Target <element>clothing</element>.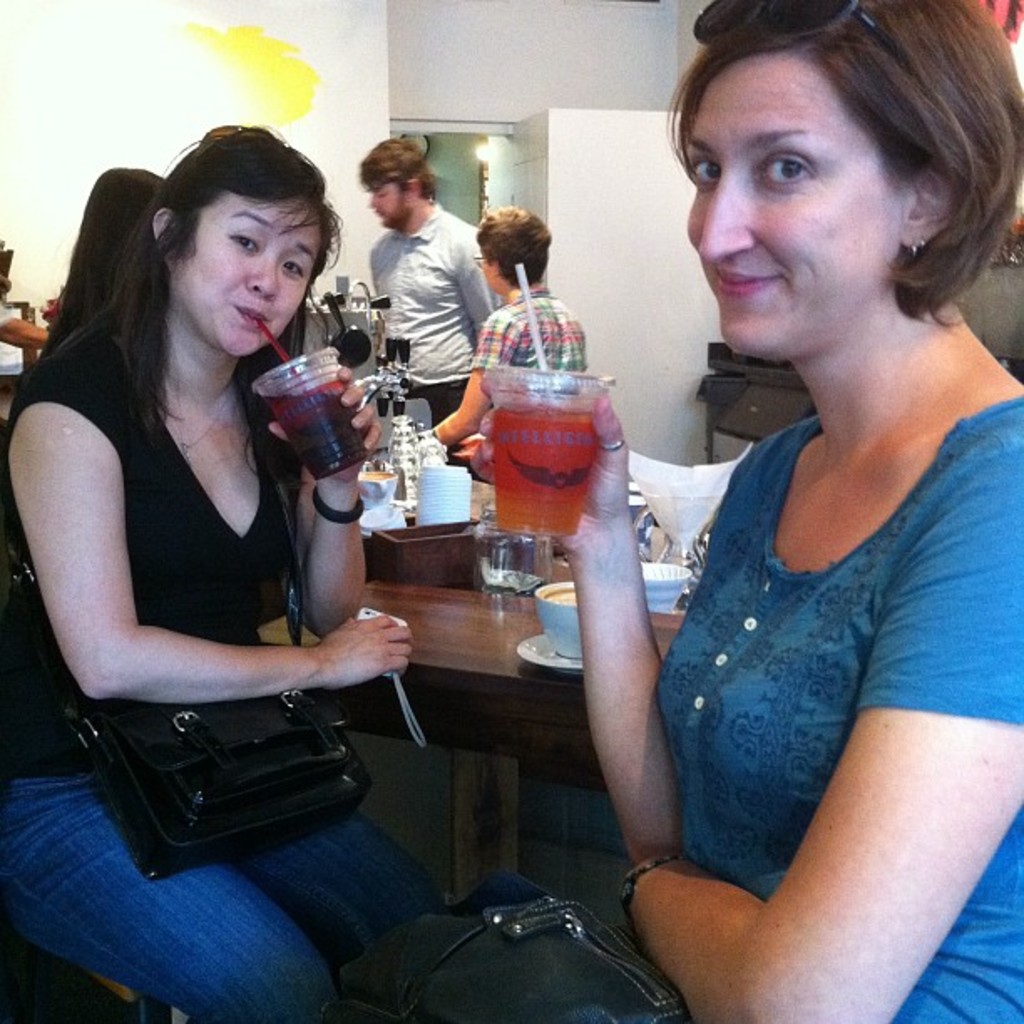
Target region: {"x1": 368, "y1": 196, "x2": 504, "y2": 445}.
